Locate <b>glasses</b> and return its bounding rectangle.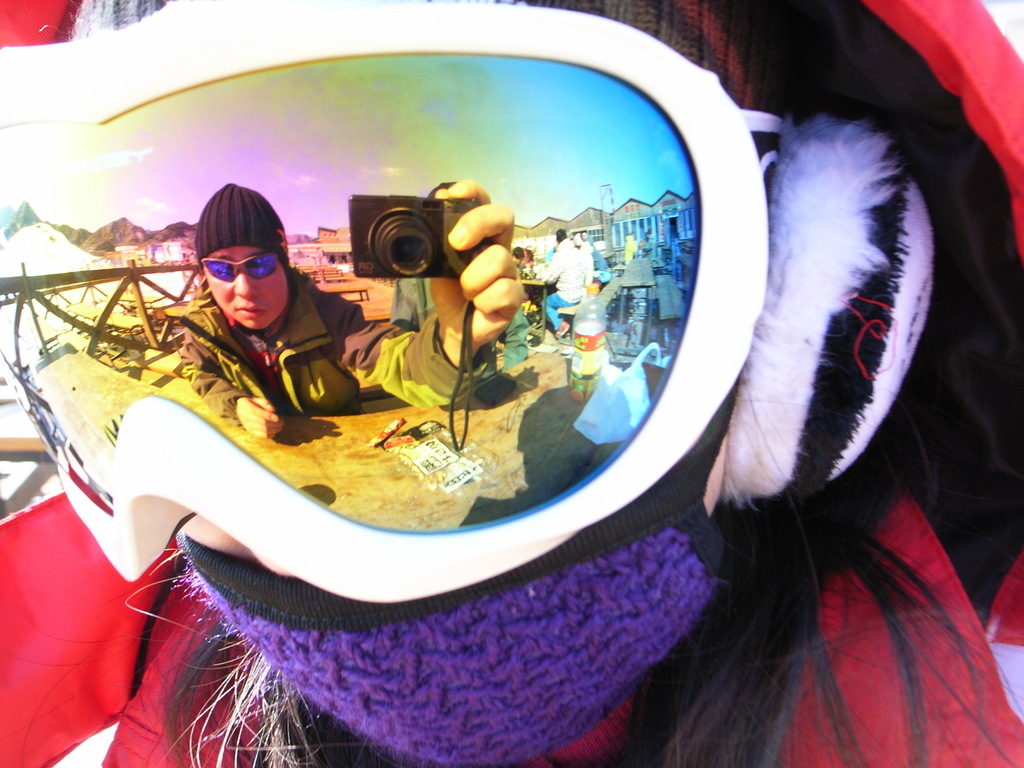
select_region(198, 249, 276, 284).
